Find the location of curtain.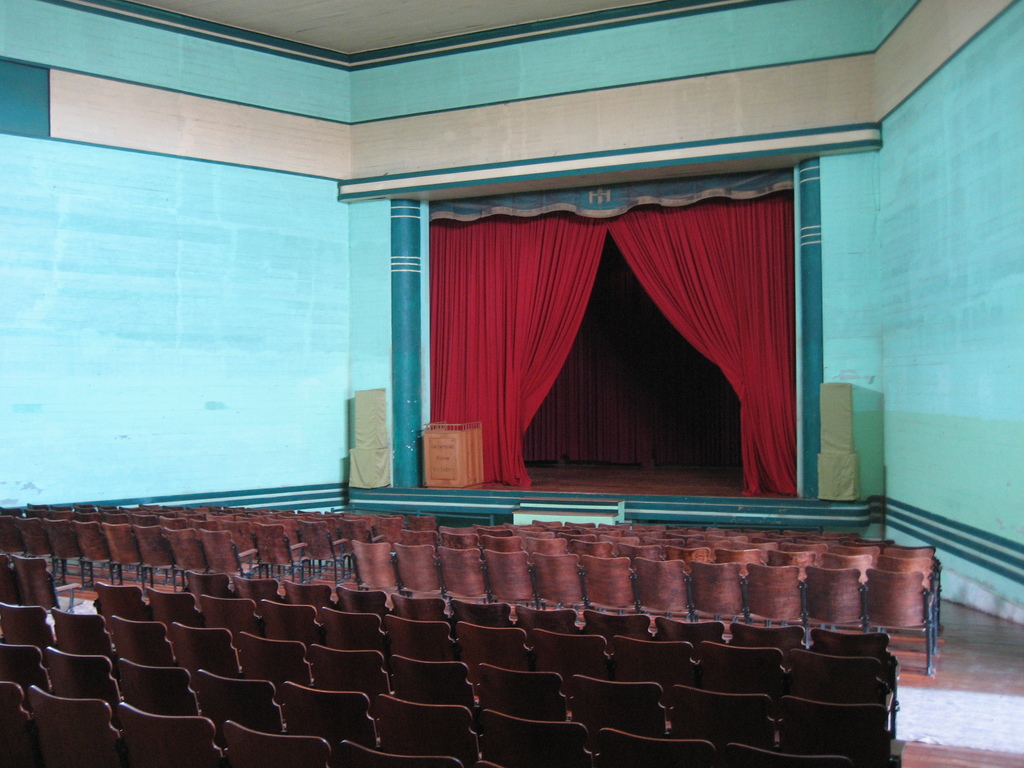
Location: bbox(410, 203, 632, 511).
